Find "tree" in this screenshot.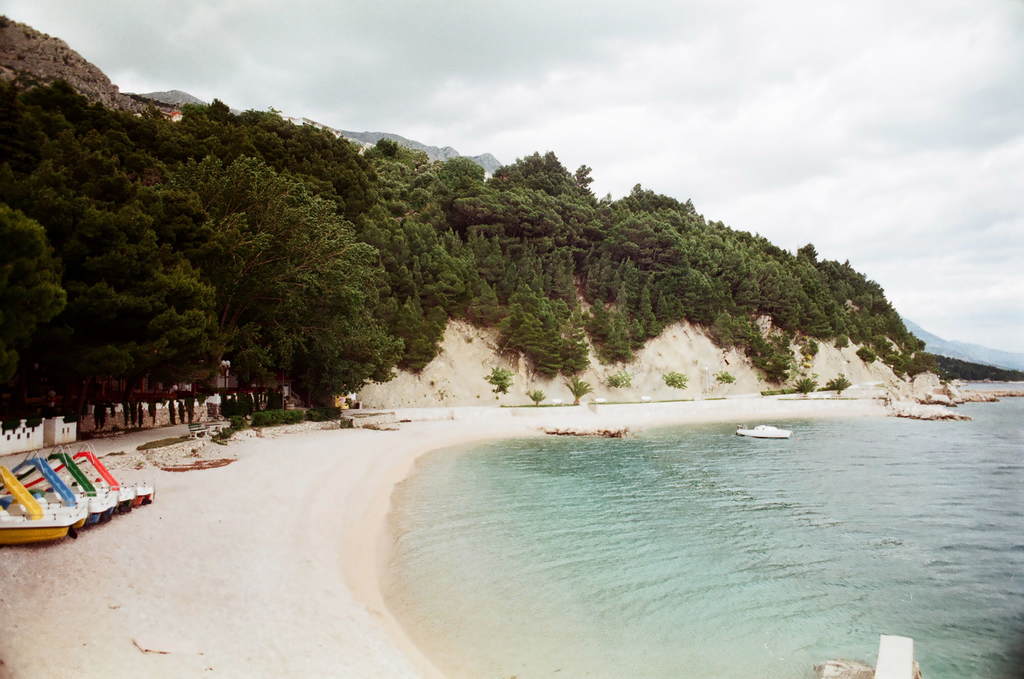
The bounding box for "tree" is pyautogui.locateOnScreen(574, 156, 594, 199).
